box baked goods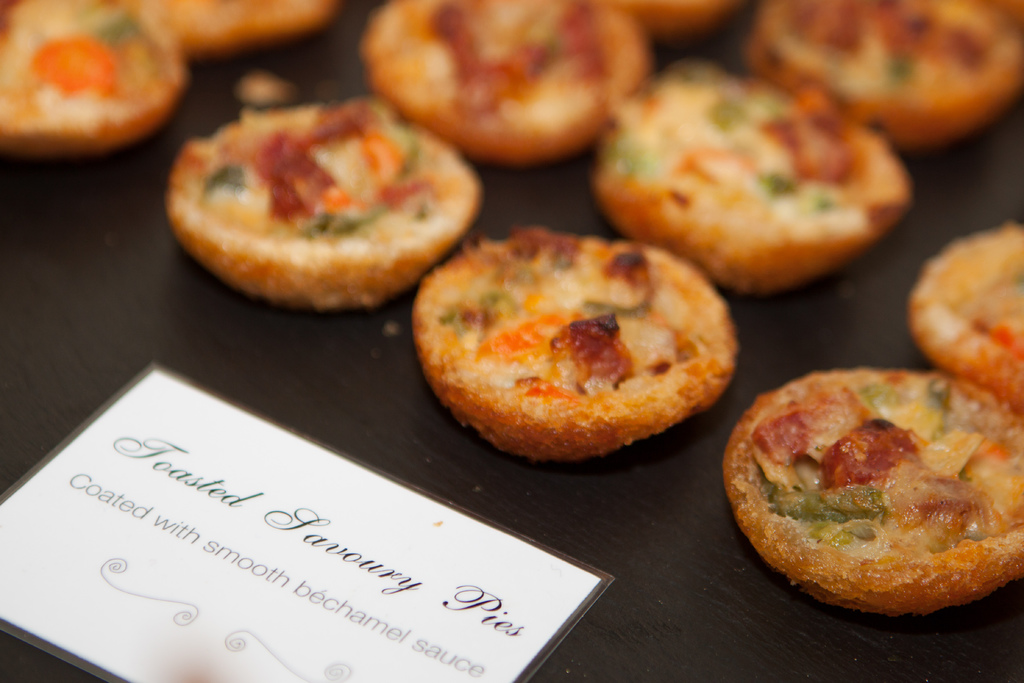
146, 0, 347, 71
